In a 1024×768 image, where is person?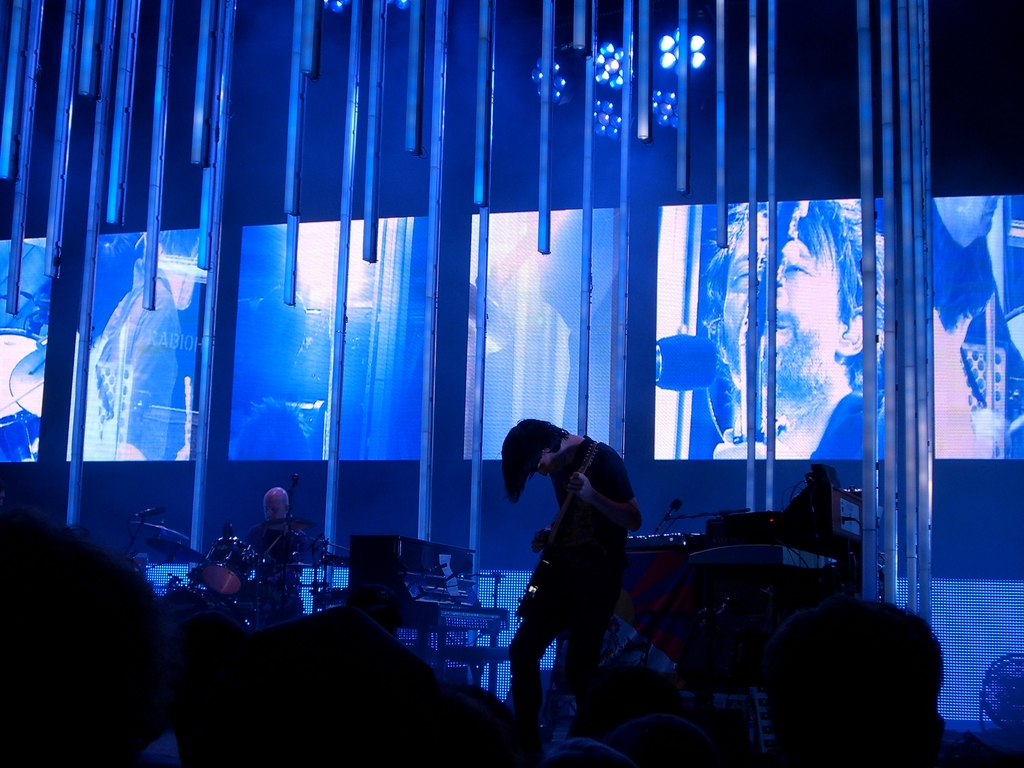
detection(0, 507, 161, 767).
